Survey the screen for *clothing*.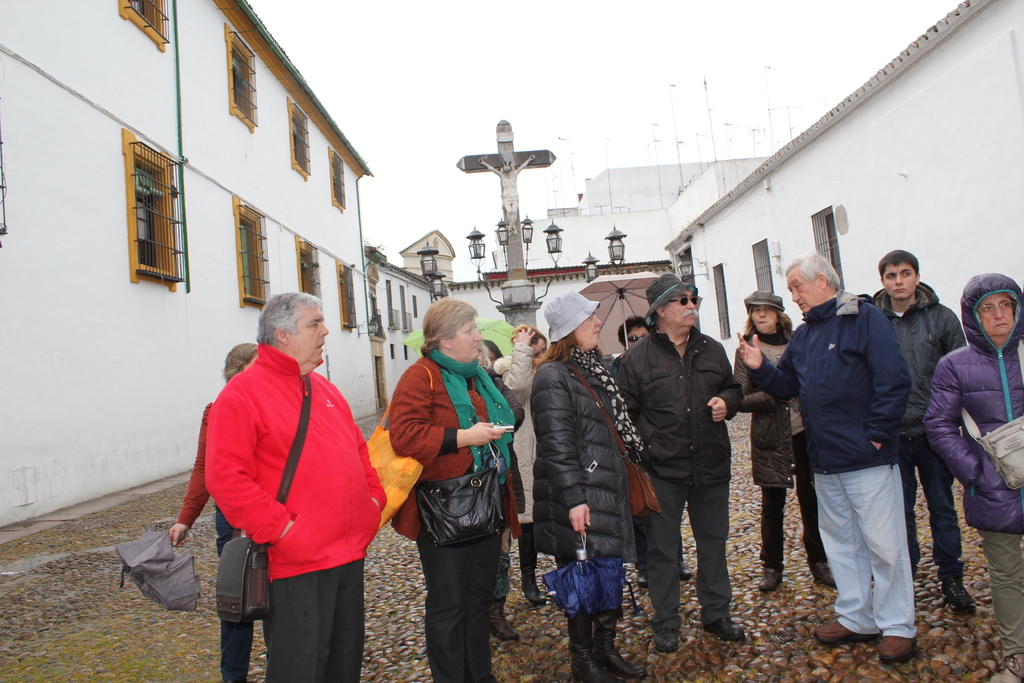
Survey found: x1=198, y1=313, x2=373, y2=647.
